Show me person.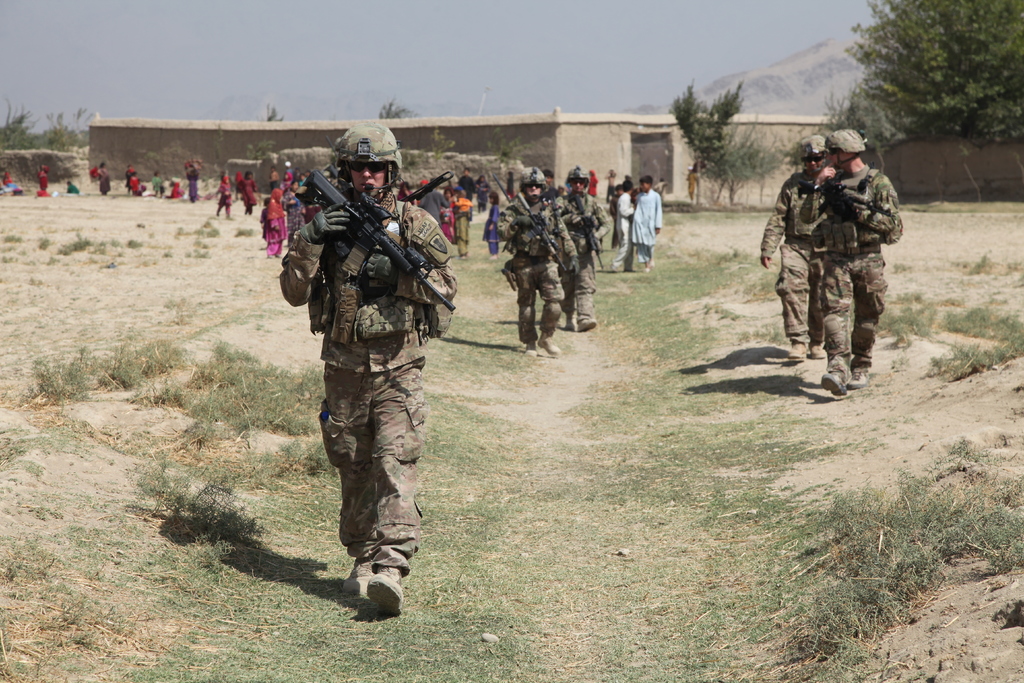
person is here: rect(187, 163, 198, 202).
